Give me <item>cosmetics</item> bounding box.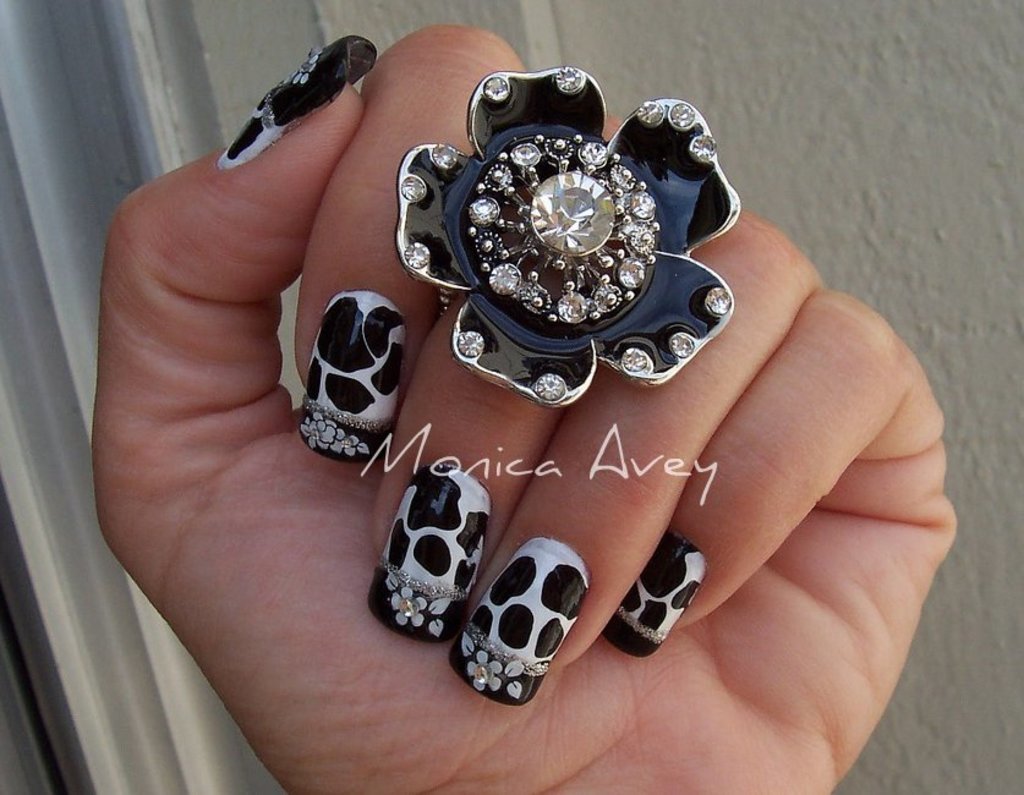
(left=213, top=29, right=382, bottom=169).
